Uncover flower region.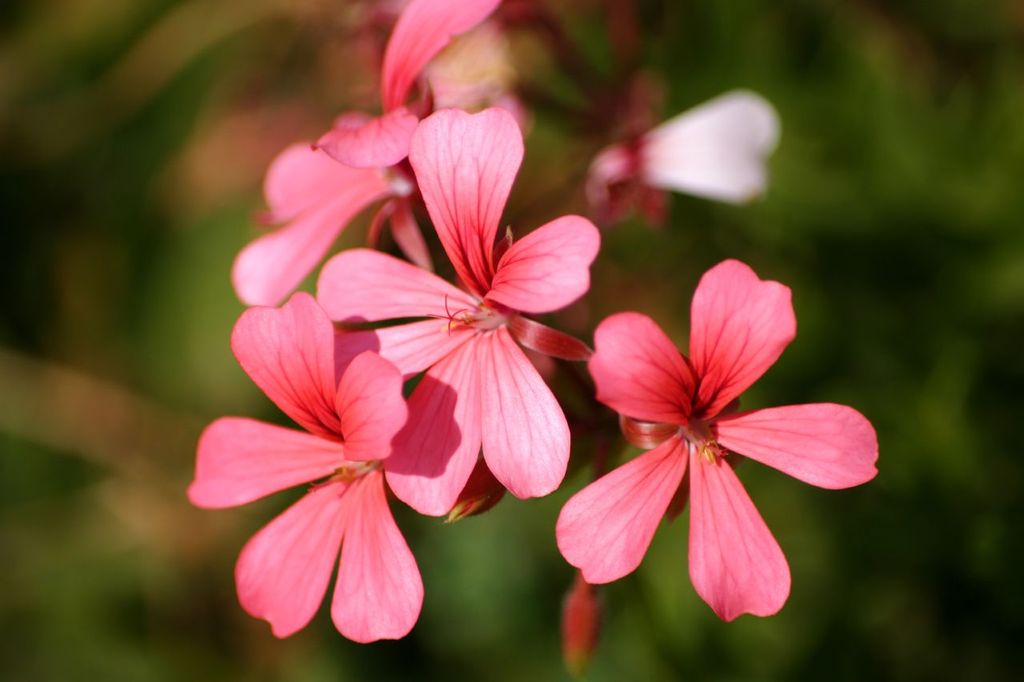
Uncovered: [607, 88, 782, 206].
